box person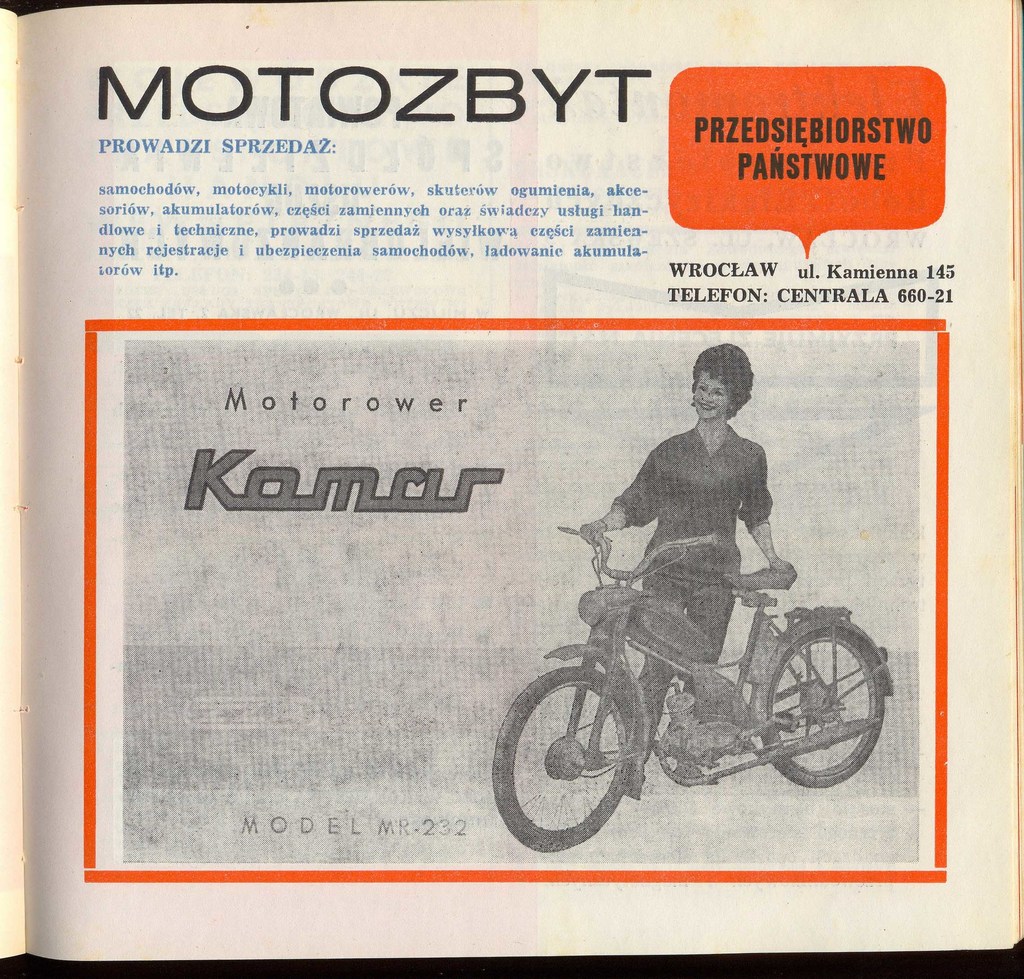
<region>577, 330, 814, 731</region>
